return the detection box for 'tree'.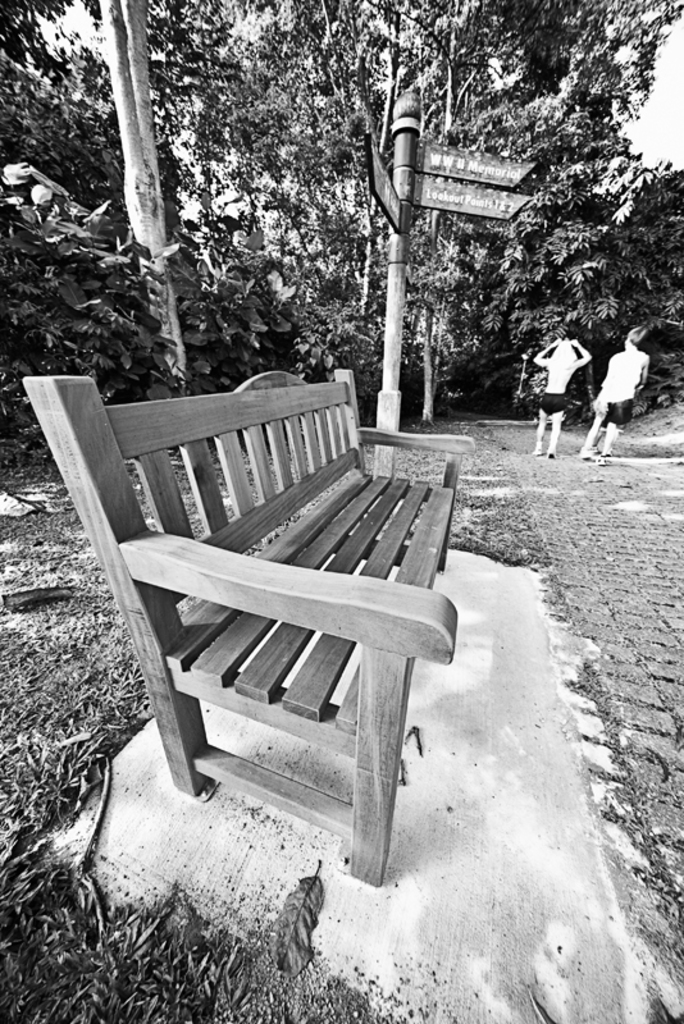
select_region(0, 0, 325, 442).
